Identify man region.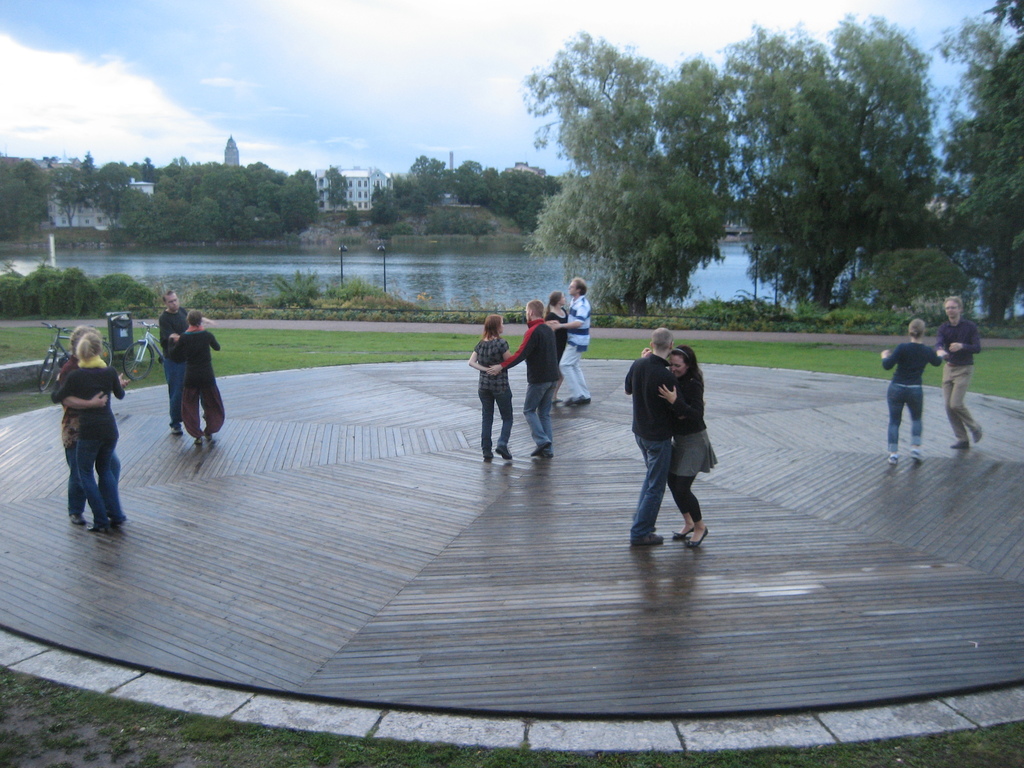
Region: 551 276 592 406.
